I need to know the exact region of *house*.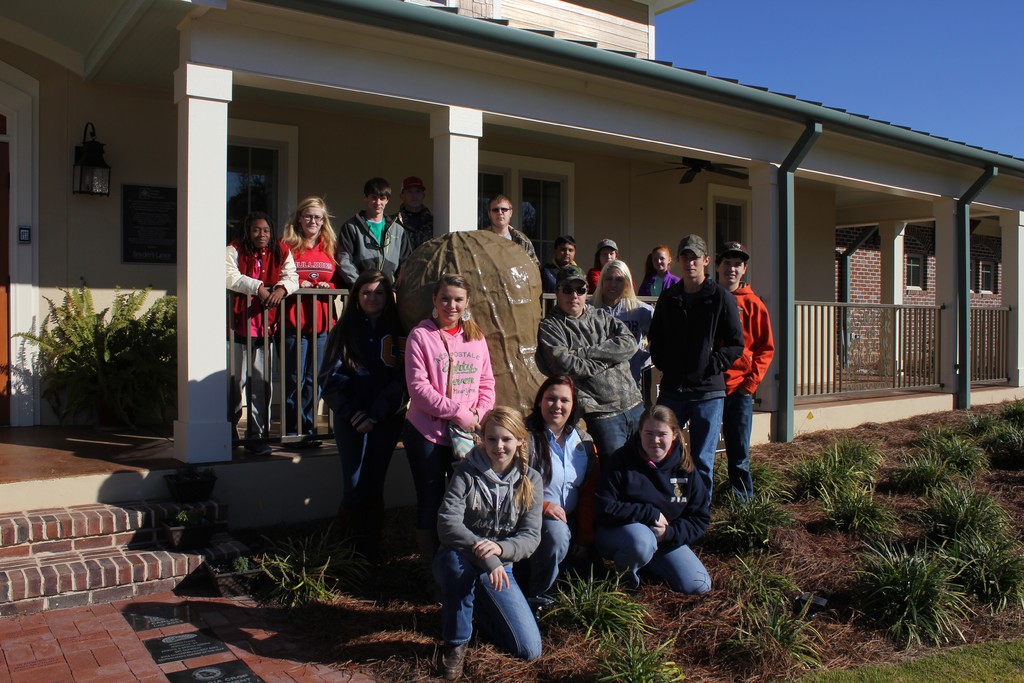
Region: 43 12 1023 591.
